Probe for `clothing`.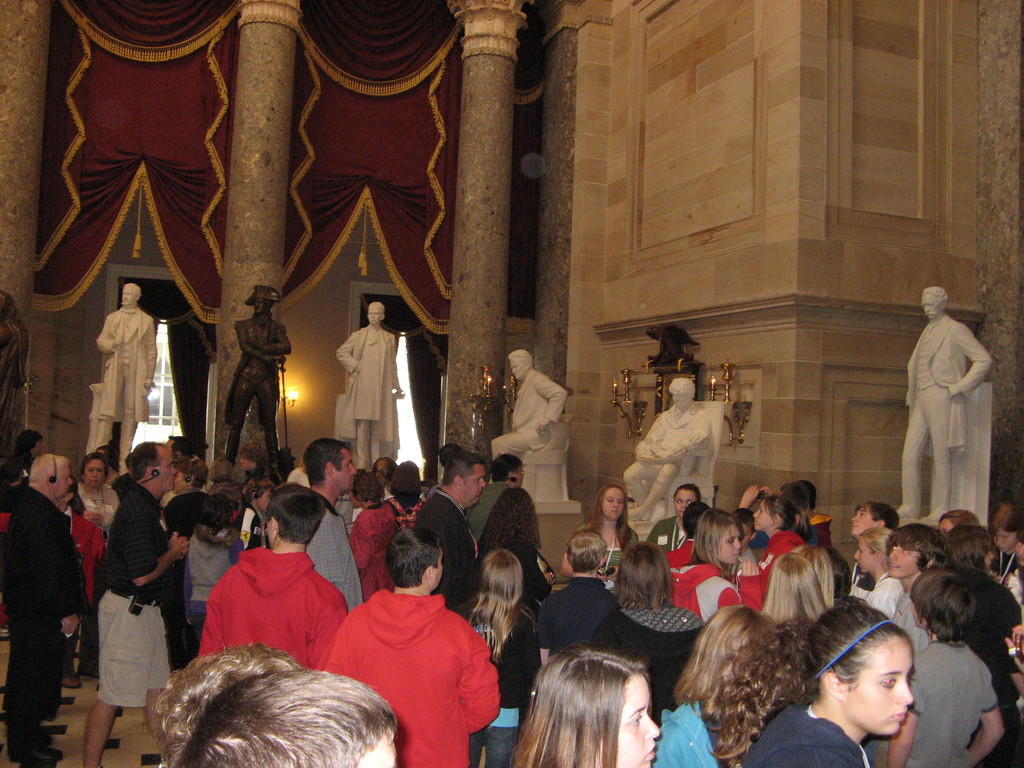
Probe result: 186,521,238,619.
